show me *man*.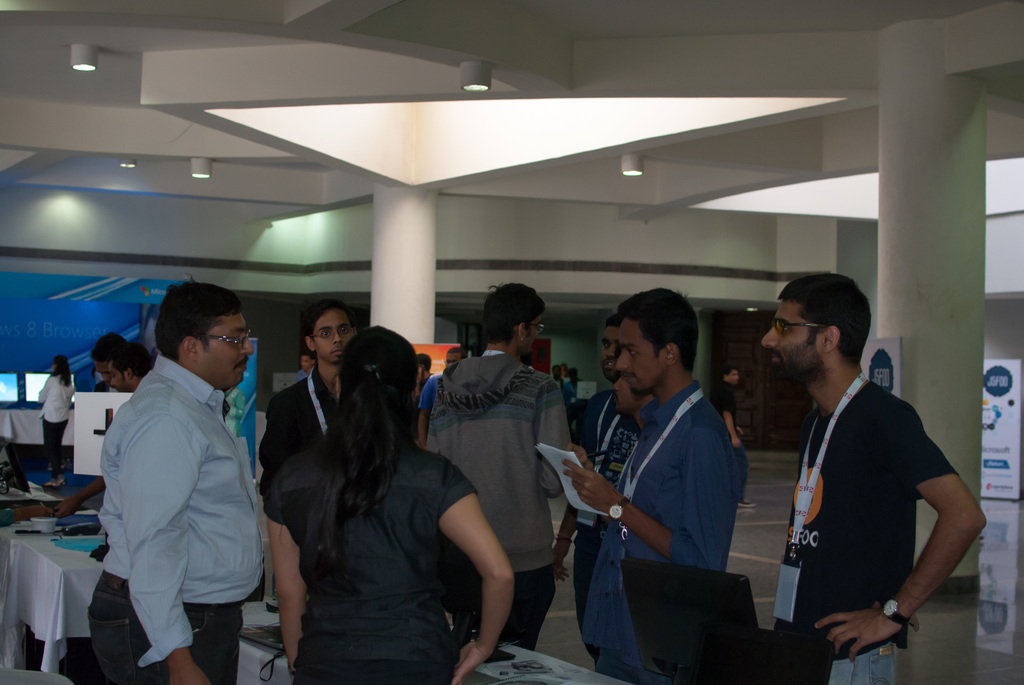
*man* is here: [left=577, top=287, right=736, bottom=684].
